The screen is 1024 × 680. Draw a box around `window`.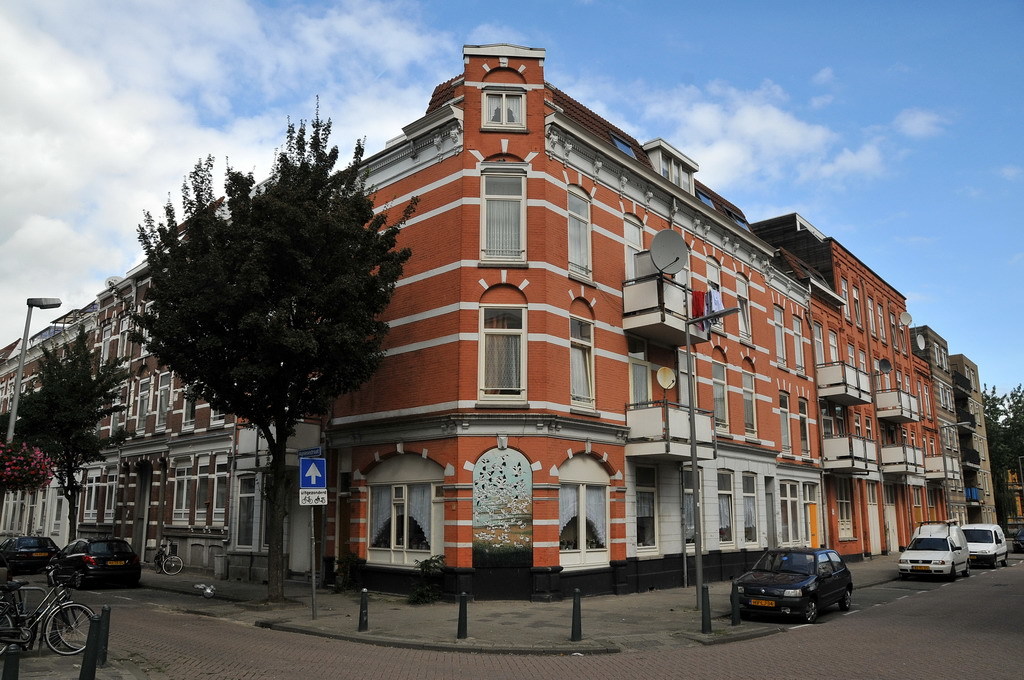
box(475, 75, 525, 141).
